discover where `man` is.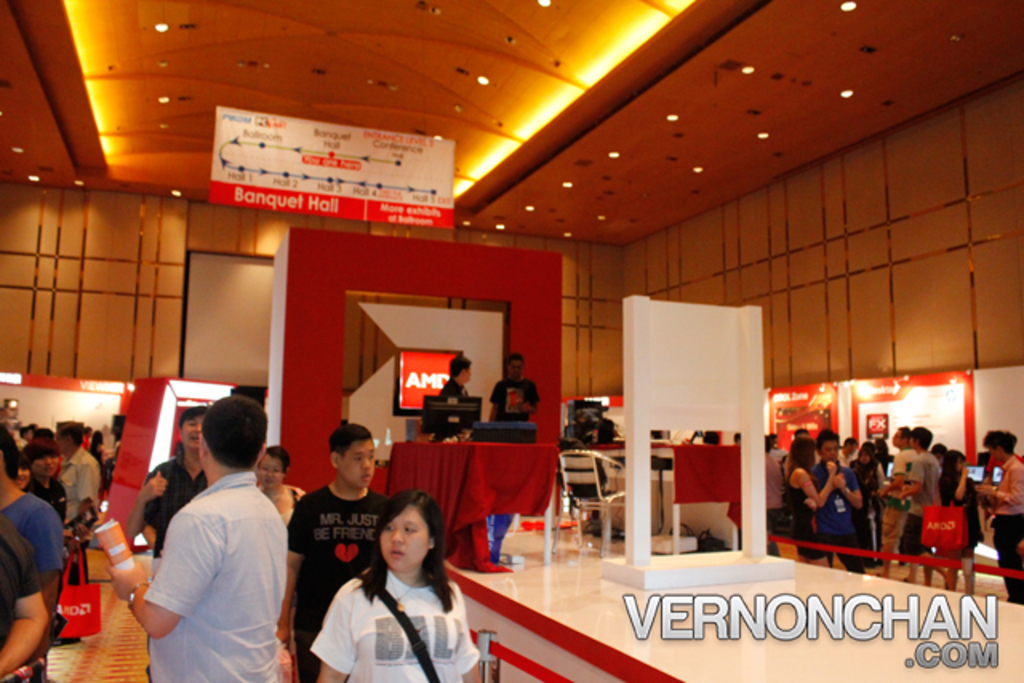
Discovered at region(126, 406, 208, 576).
